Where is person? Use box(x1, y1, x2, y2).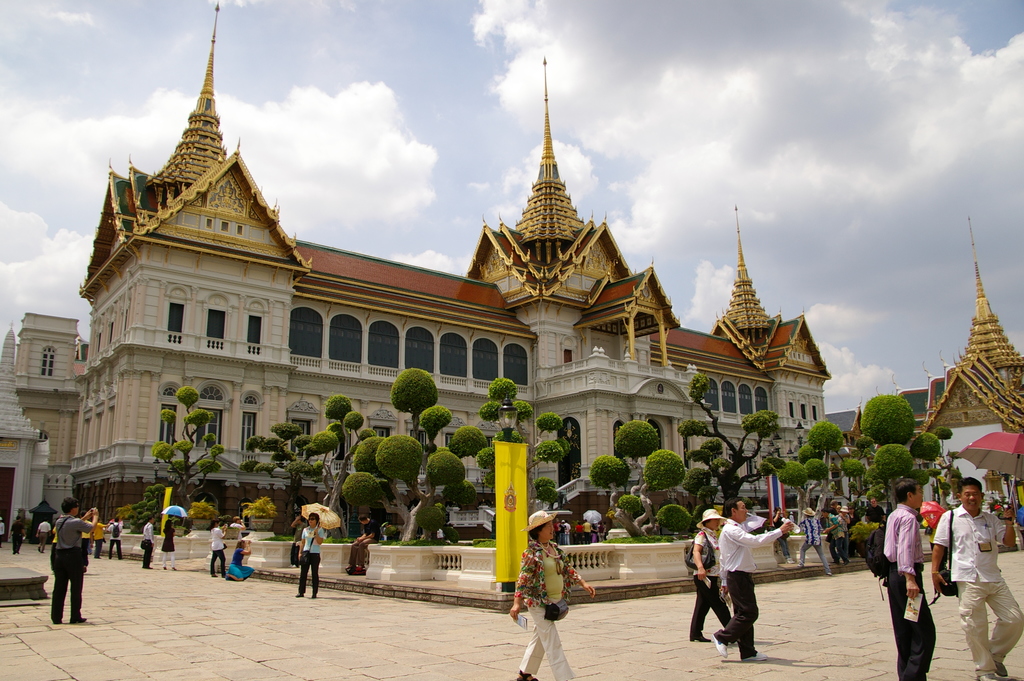
box(597, 521, 612, 541).
